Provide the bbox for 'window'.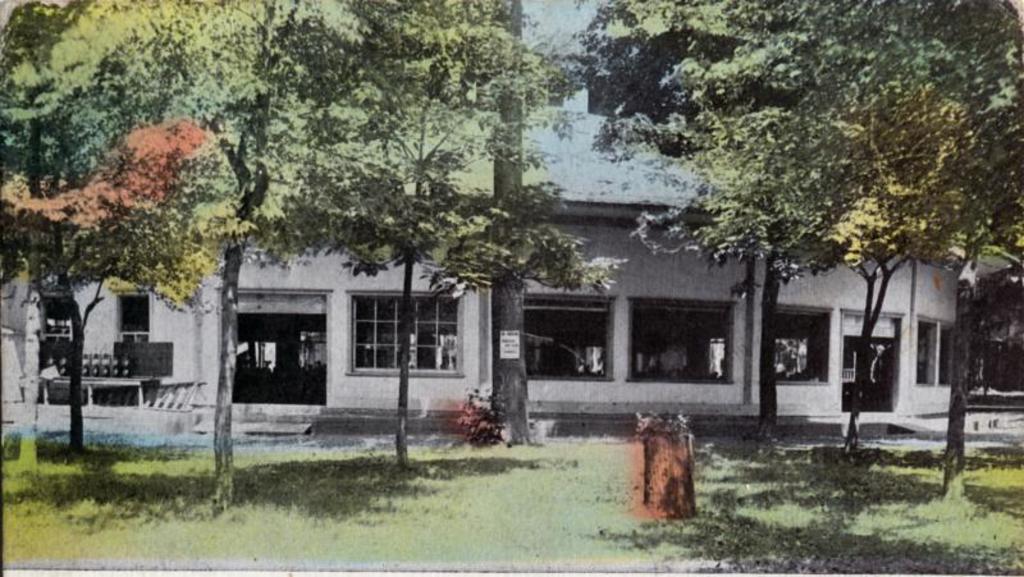
[118,290,151,343].
